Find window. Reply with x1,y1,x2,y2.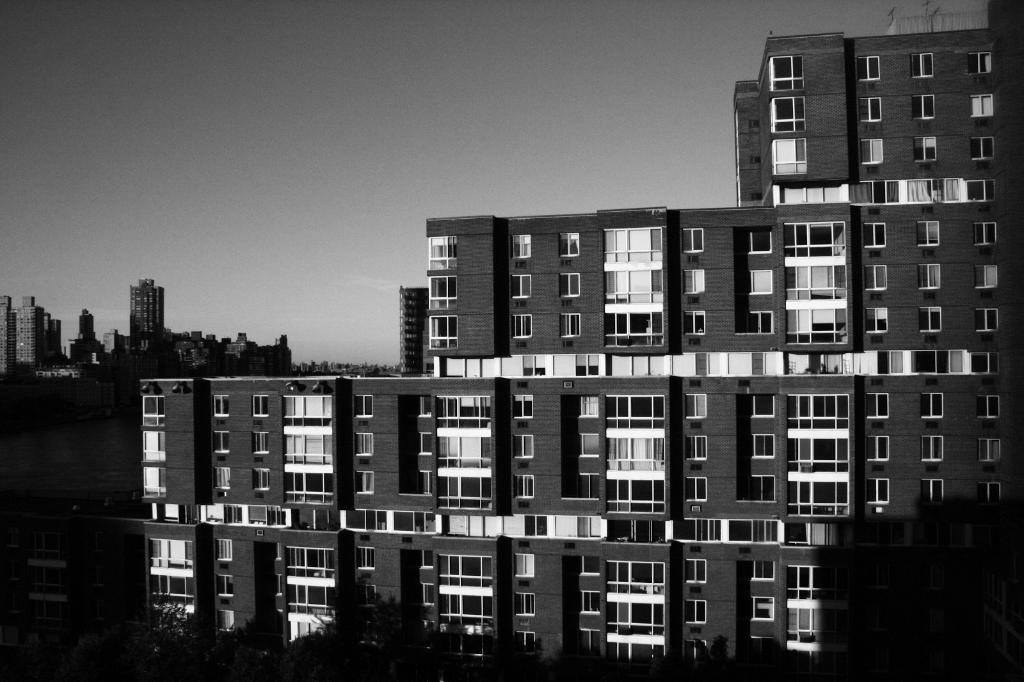
605,397,663,429.
